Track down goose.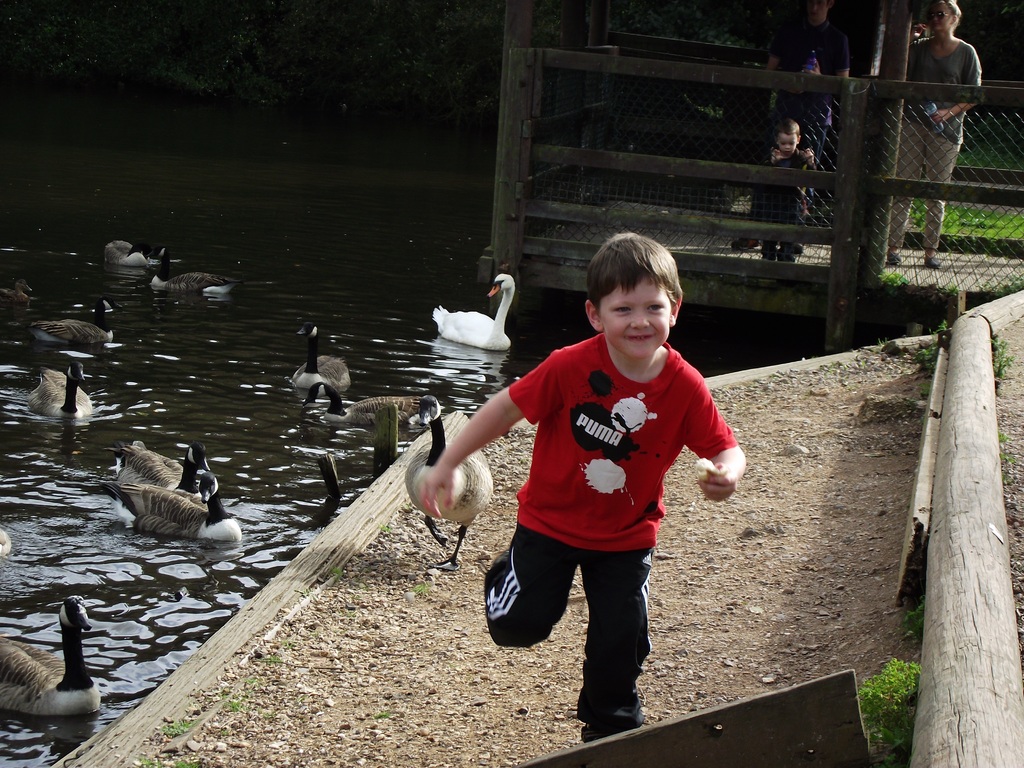
Tracked to x1=3 y1=588 x2=97 y2=732.
